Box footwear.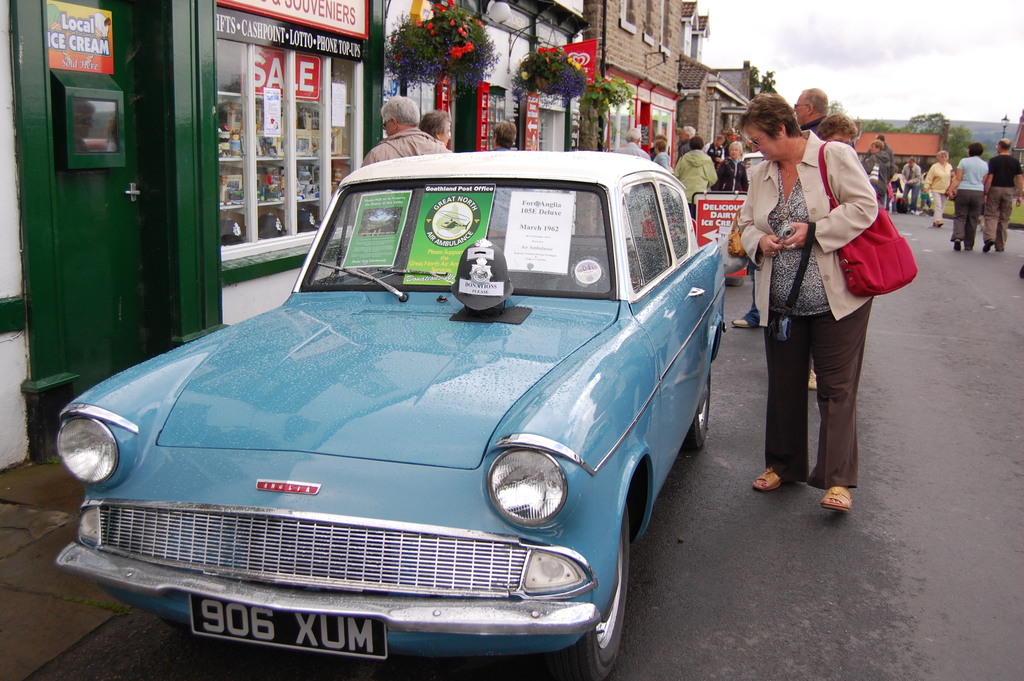
<region>755, 463, 783, 489</region>.
